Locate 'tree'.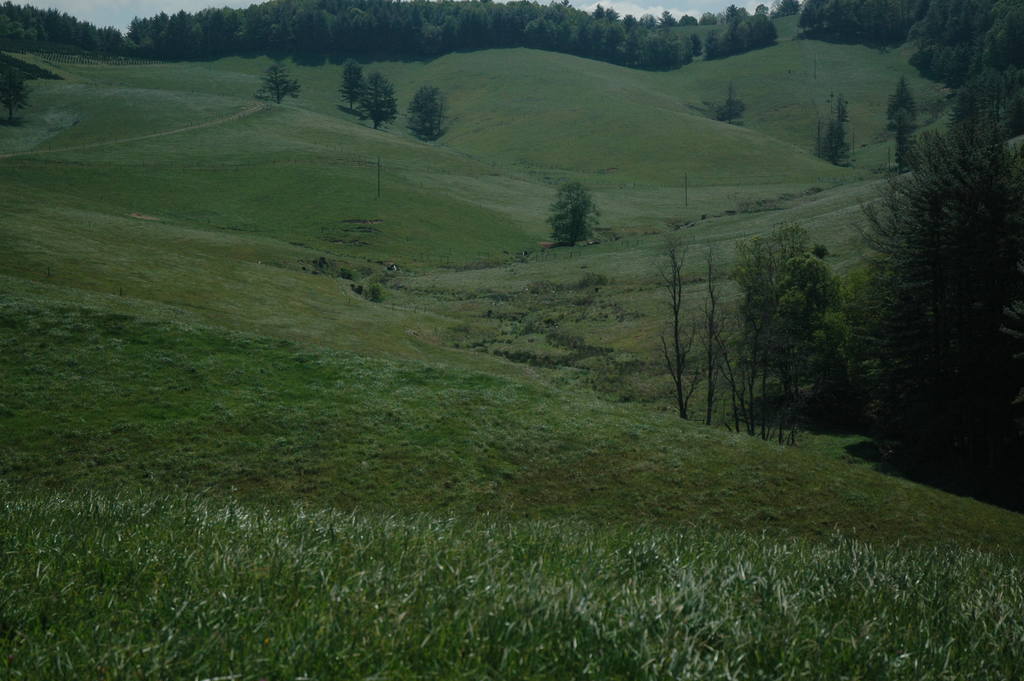
Bounding box: (744, 10, 781, 47).
